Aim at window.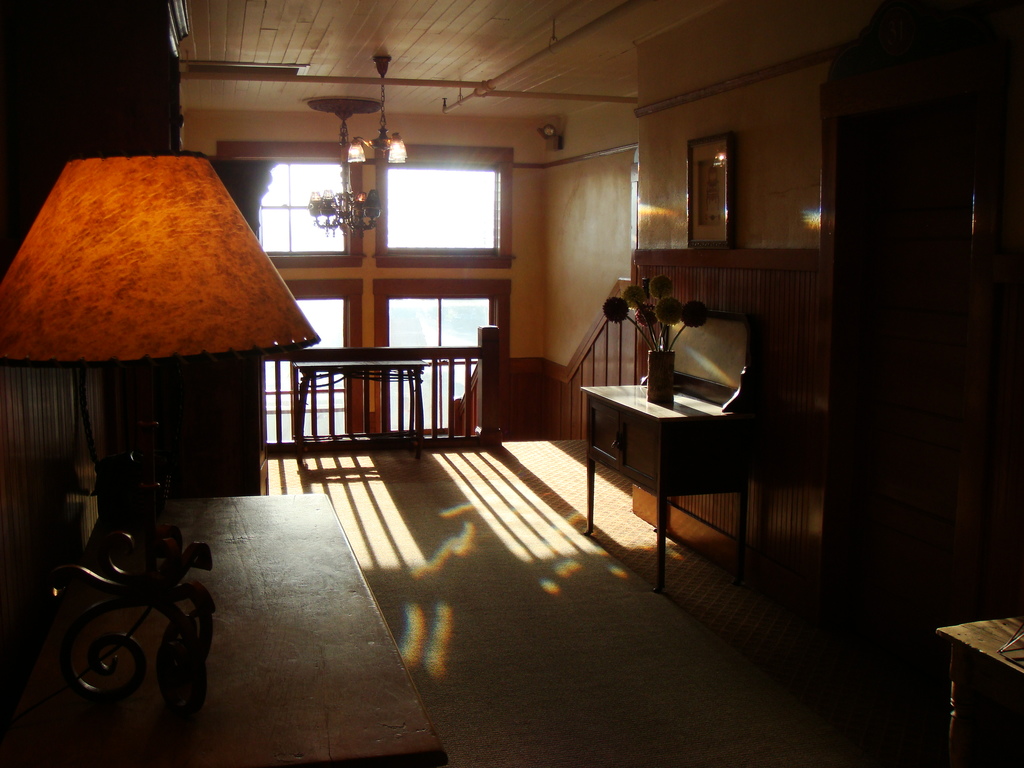
Aimed at 233:161:347:253.
